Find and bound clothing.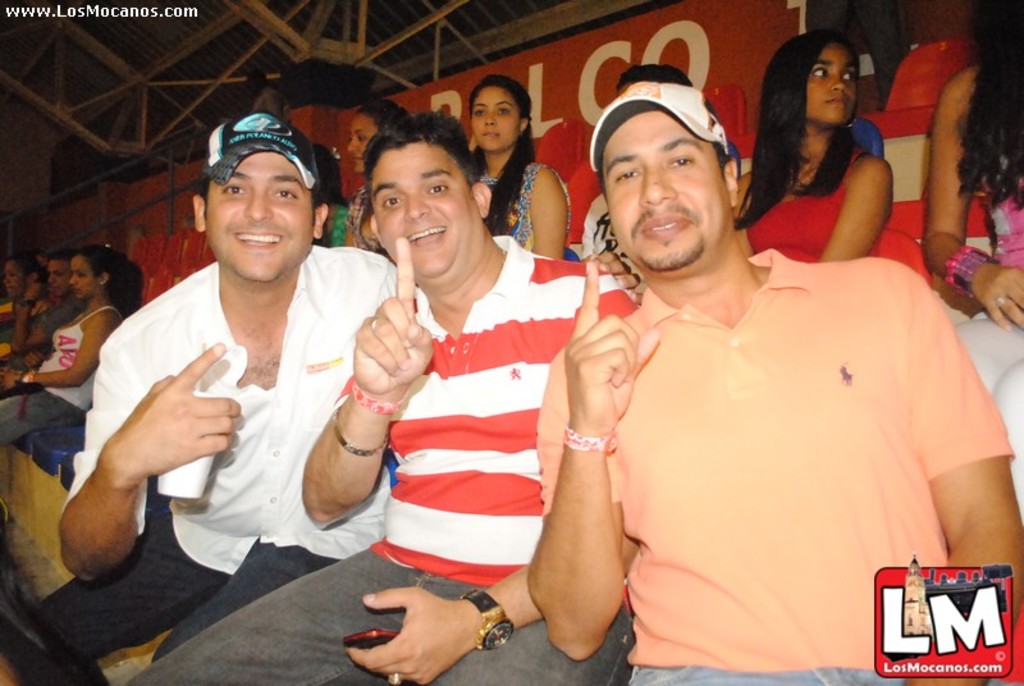
Bound: {"x1": 122, "y1": 234, "x2": 639, "y2": 685}.
